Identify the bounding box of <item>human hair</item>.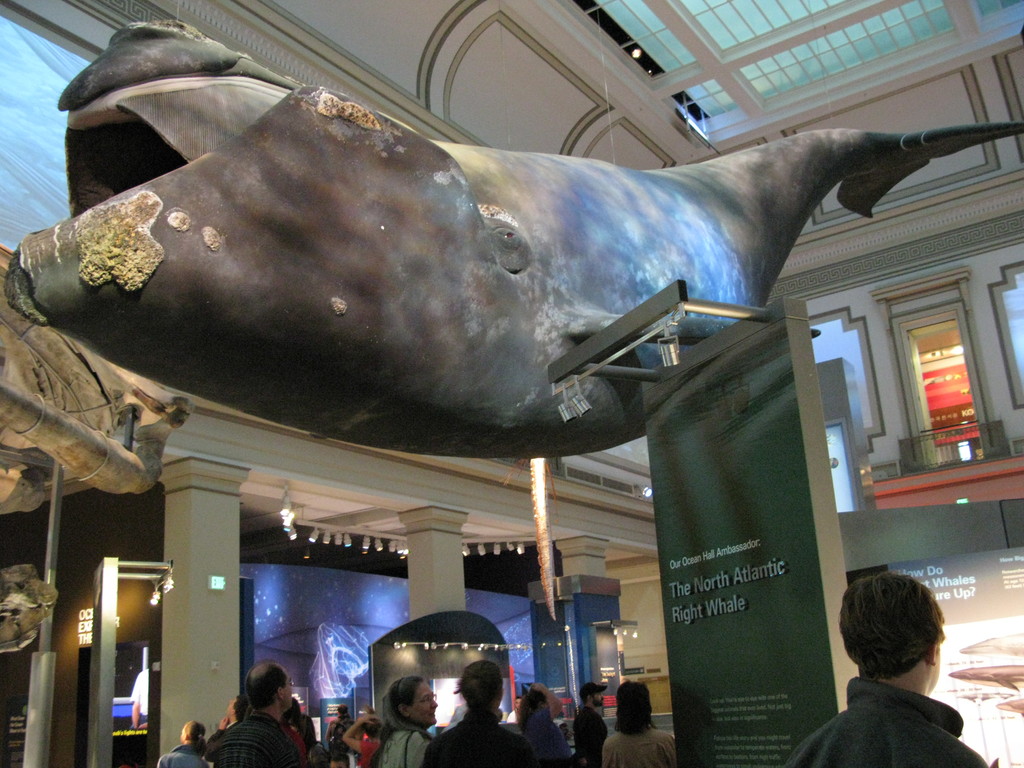
<box>839,585,947,706</box>.
